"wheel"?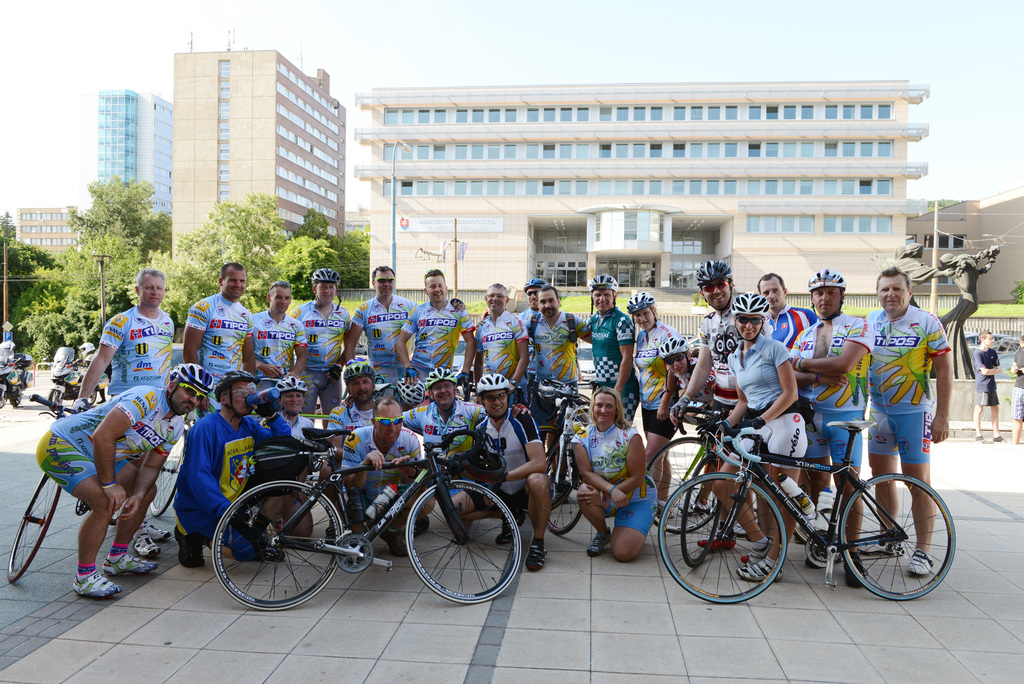
Rect(6, 469, 61, 583)
